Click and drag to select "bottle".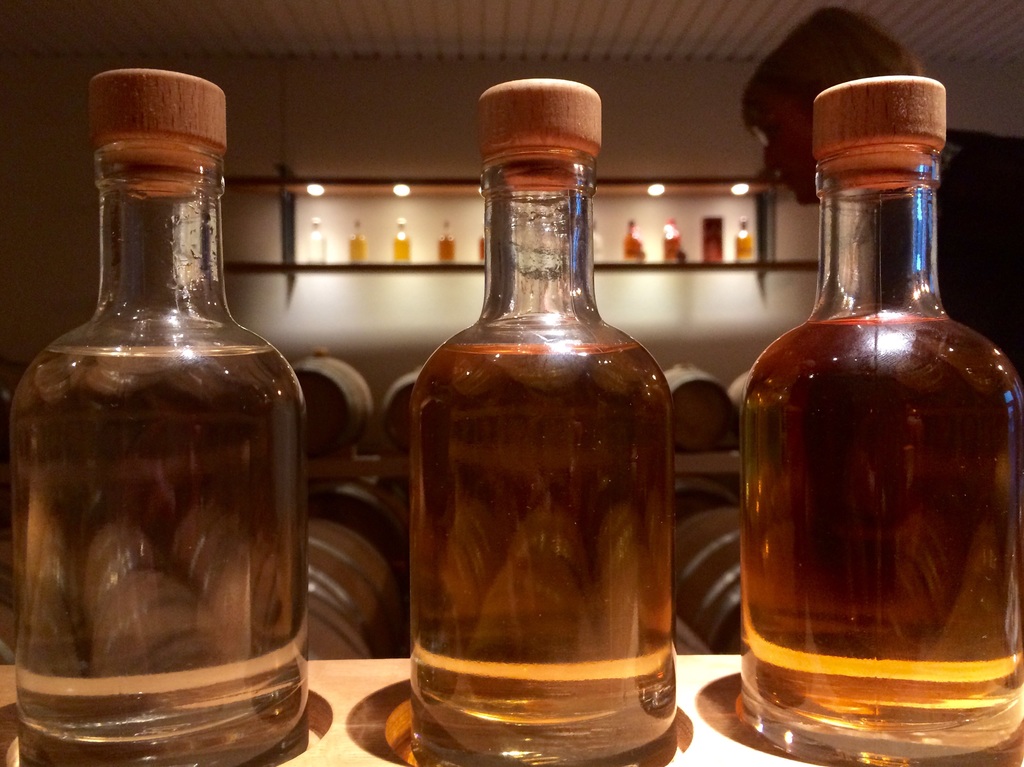
Selection: rect(6, 67, 310, 766).
